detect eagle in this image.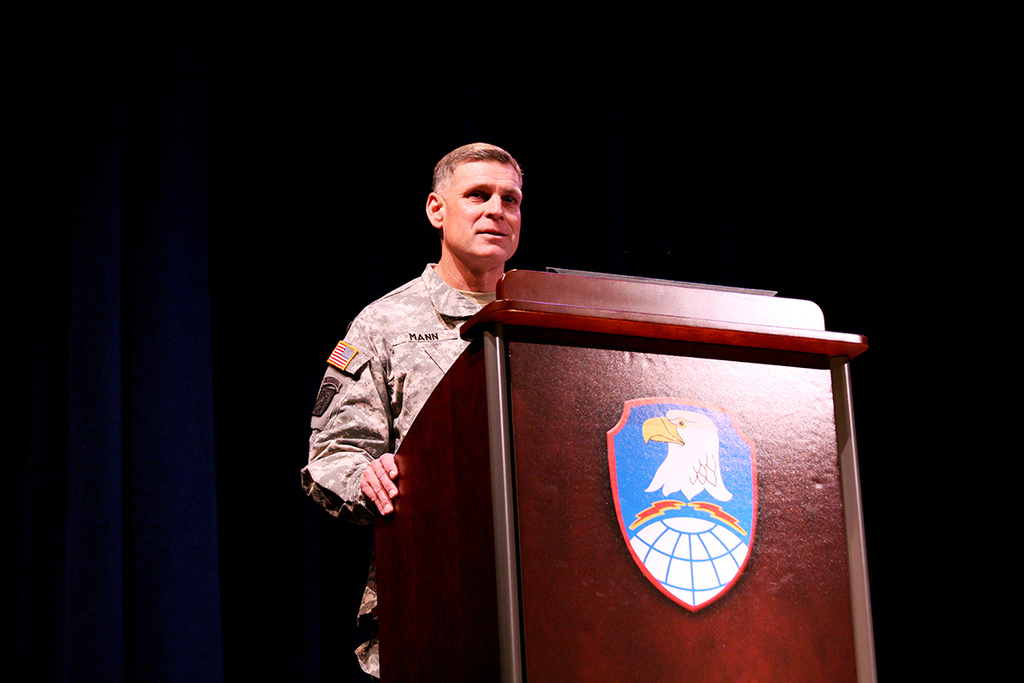
Detection: <bbox>646, 408, 737, 503</bbox>.
